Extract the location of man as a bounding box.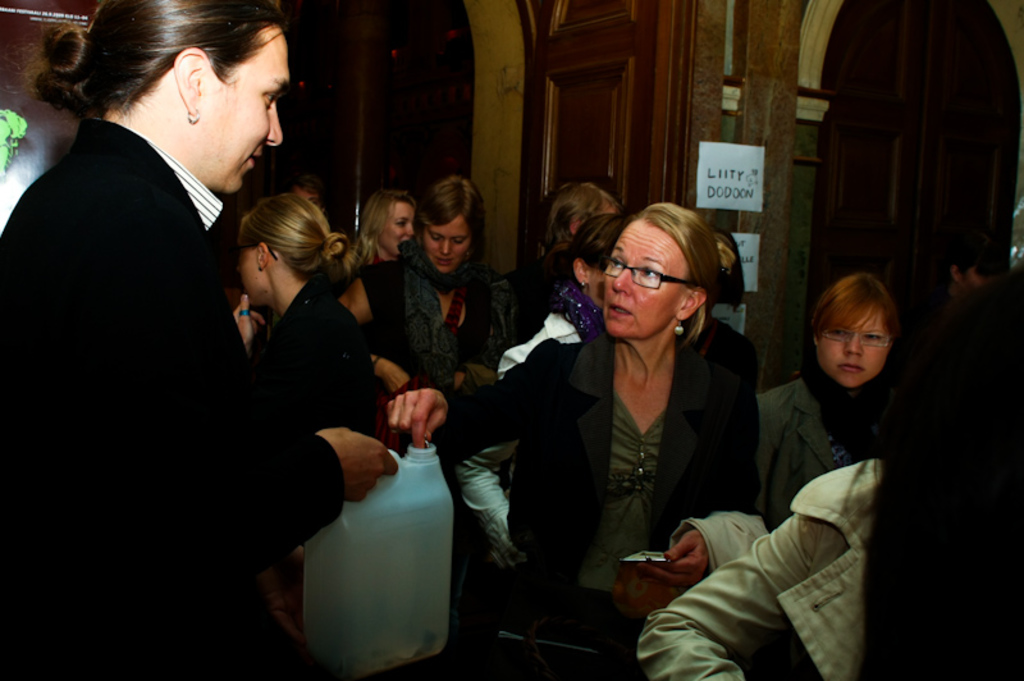
bbox=[0, 0, 406, 680].
